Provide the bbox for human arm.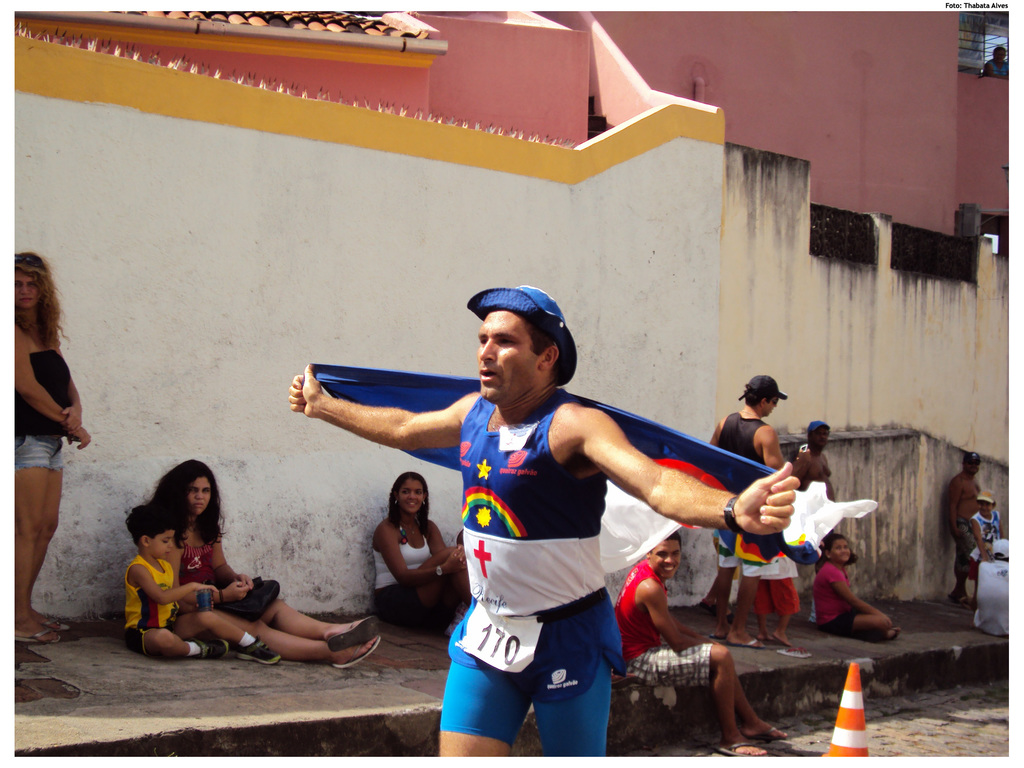
pyautogui.locateOnScreen(642, 580, 718, 660).
